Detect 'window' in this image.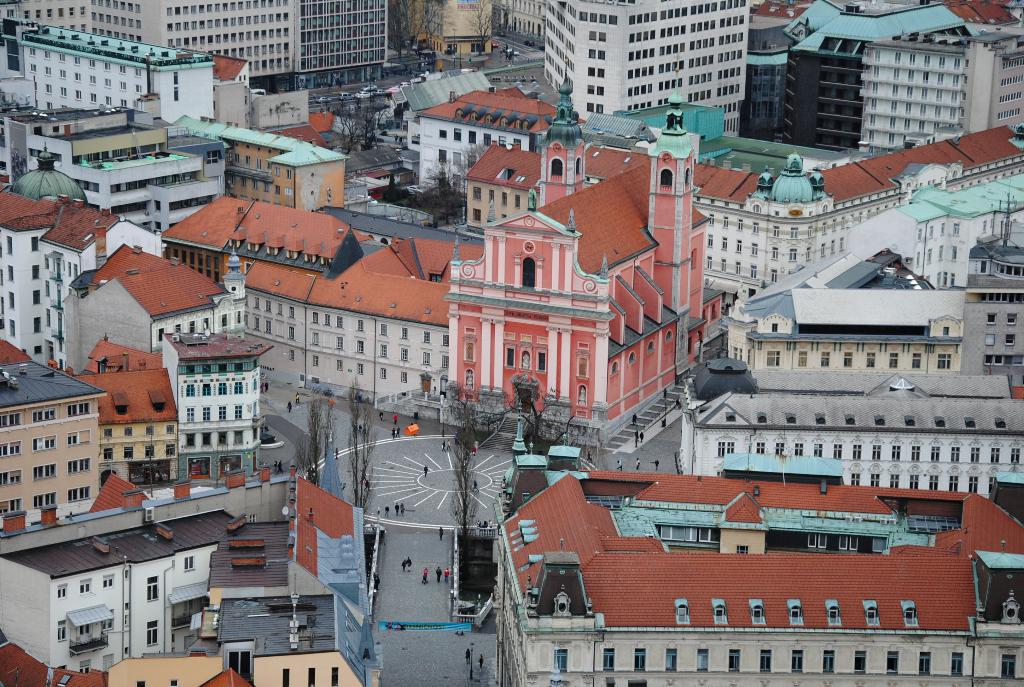
Detection: l=63, t=486, r=89, b=503.
